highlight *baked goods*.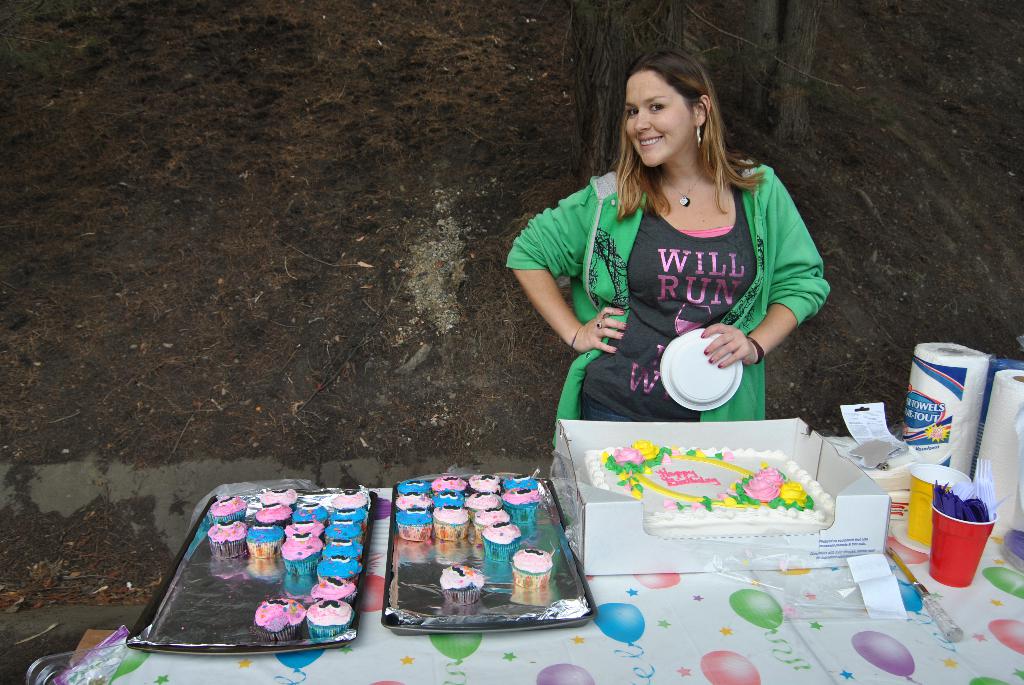
Highlighted region: crop(328, 487, 369, 505).
